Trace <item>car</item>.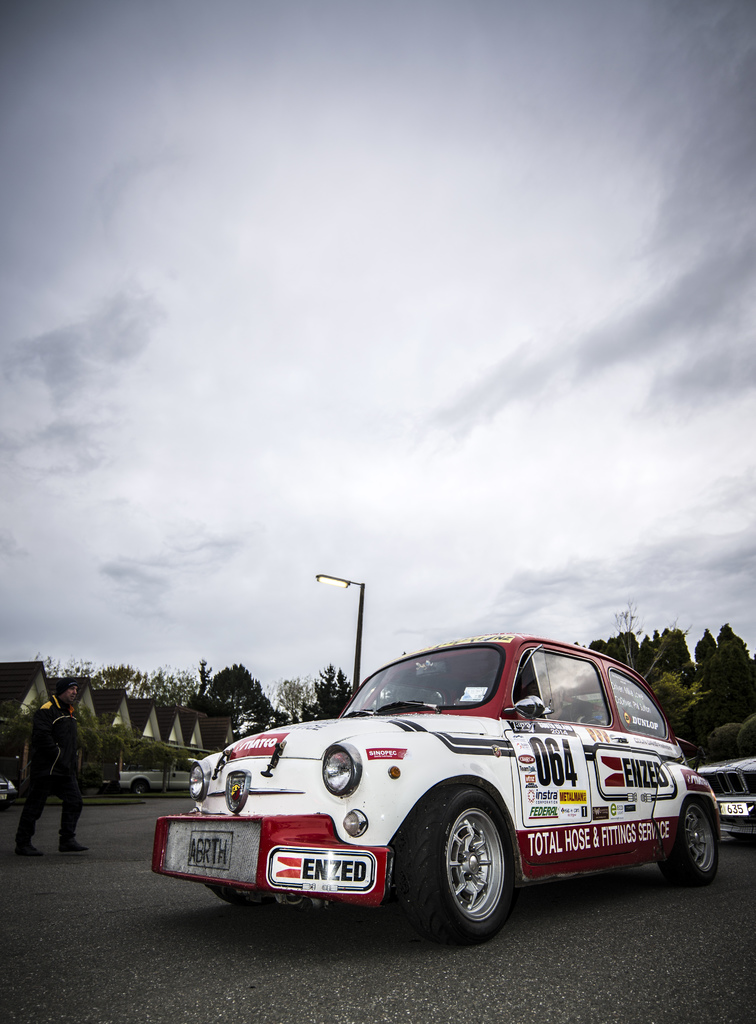
Traced to <bbox>153, 631, 723, 942</bbox>.
